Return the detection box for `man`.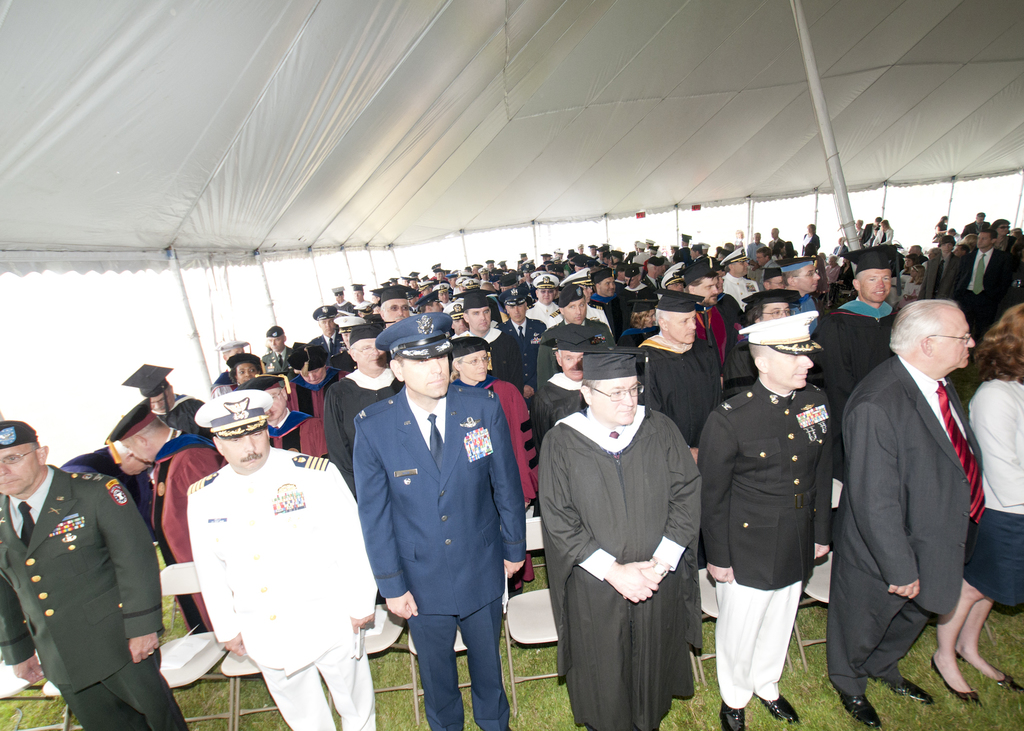
locate(211, 341, 252, 399).
